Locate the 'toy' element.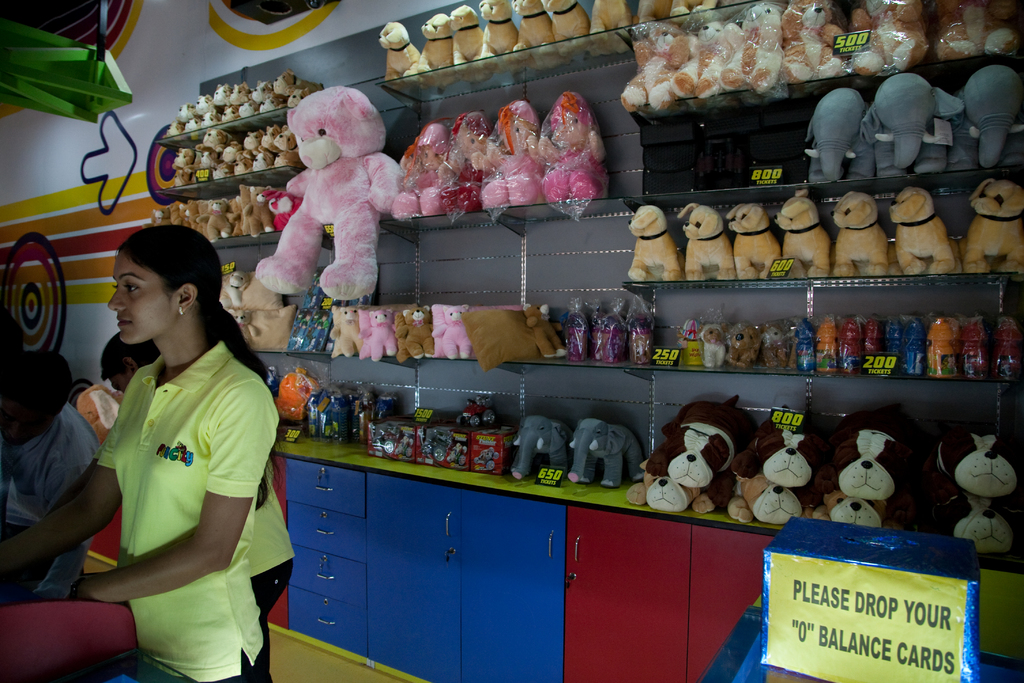
Element bbox: l=657, t=407, r=756, b=534.
